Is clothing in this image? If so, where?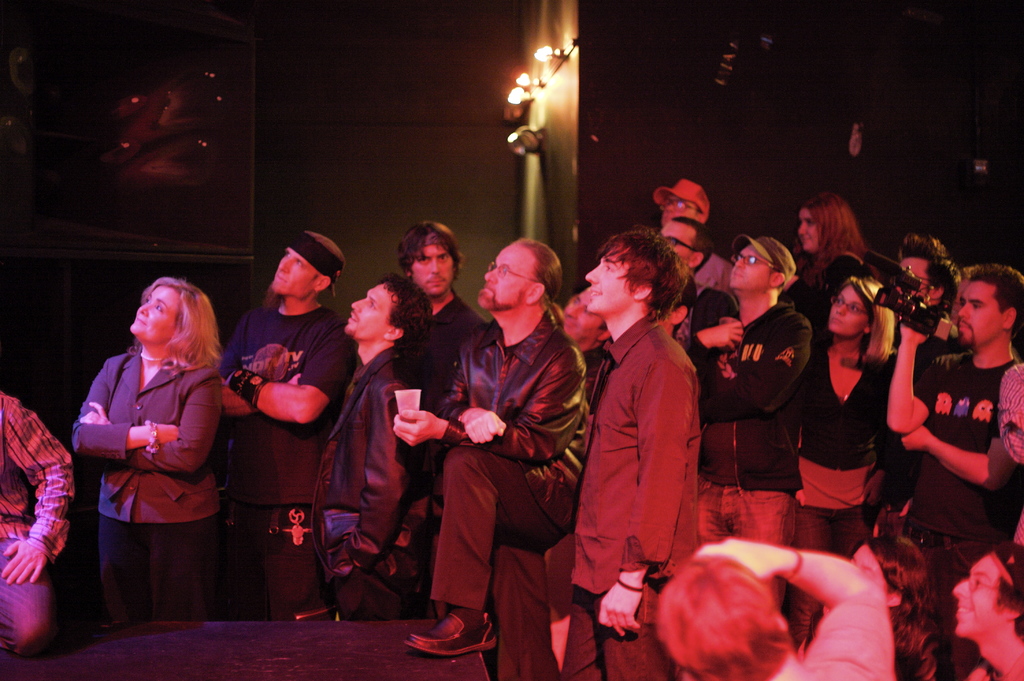
Yes, at [906,359,1023,680].
